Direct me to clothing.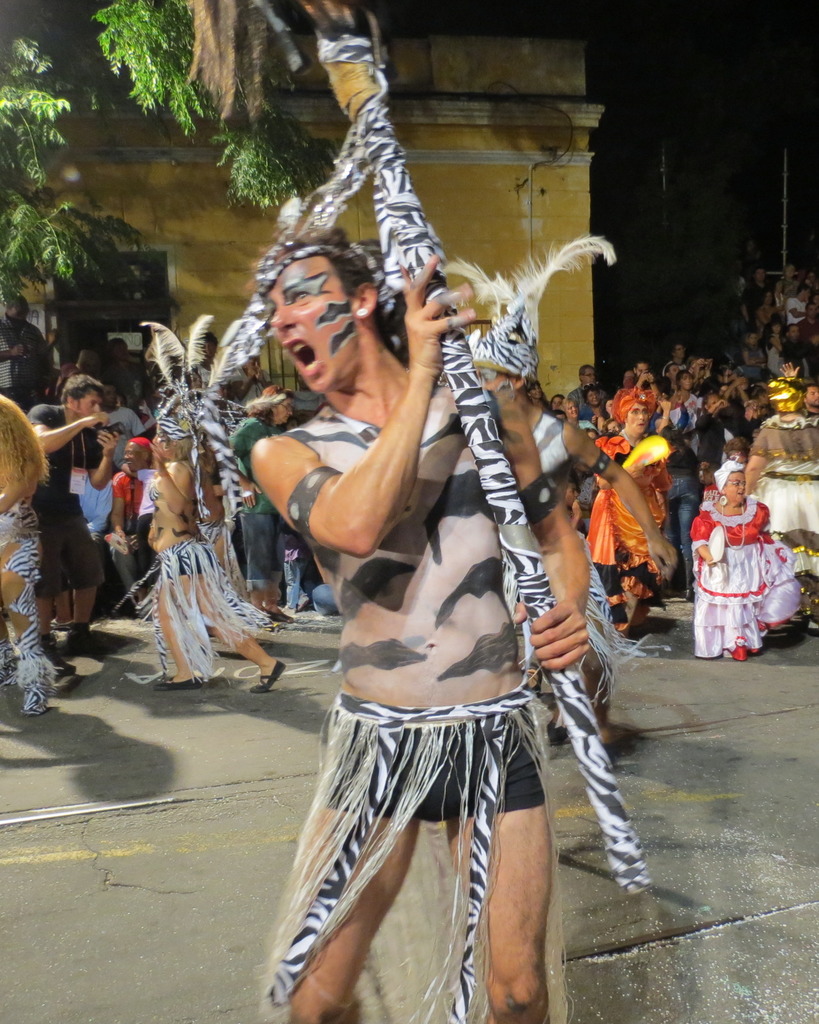
Direction: <bbox>712, 454, 795, 648</bbox>.
